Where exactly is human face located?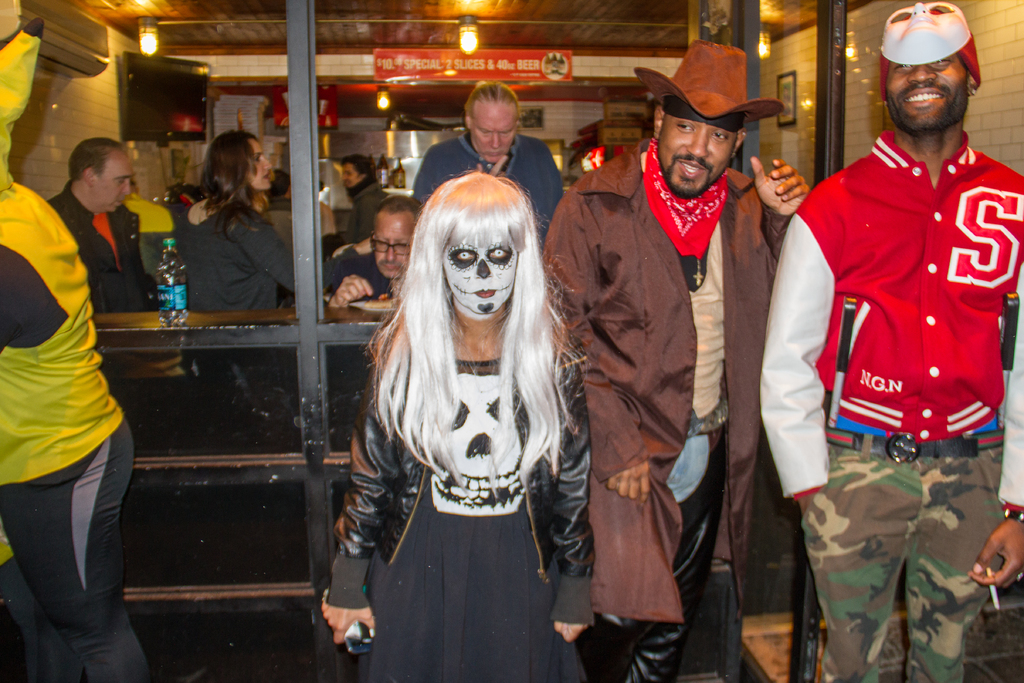
Its bounding box is x1=881, y1=51, x2=968, y2=133.
